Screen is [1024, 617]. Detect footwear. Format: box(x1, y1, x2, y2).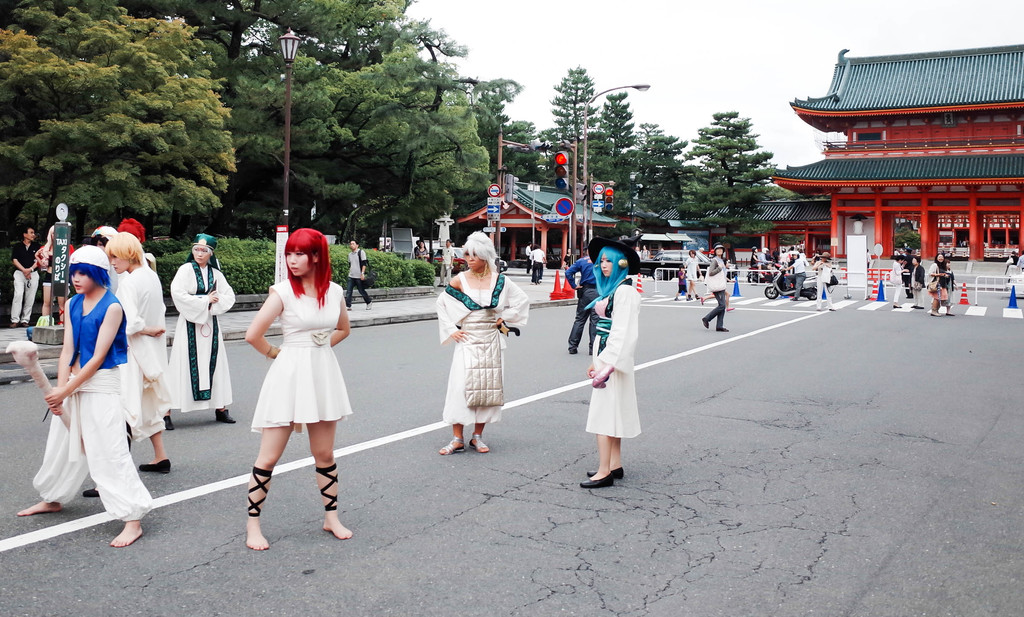
box(577, 470, 616, 489).
